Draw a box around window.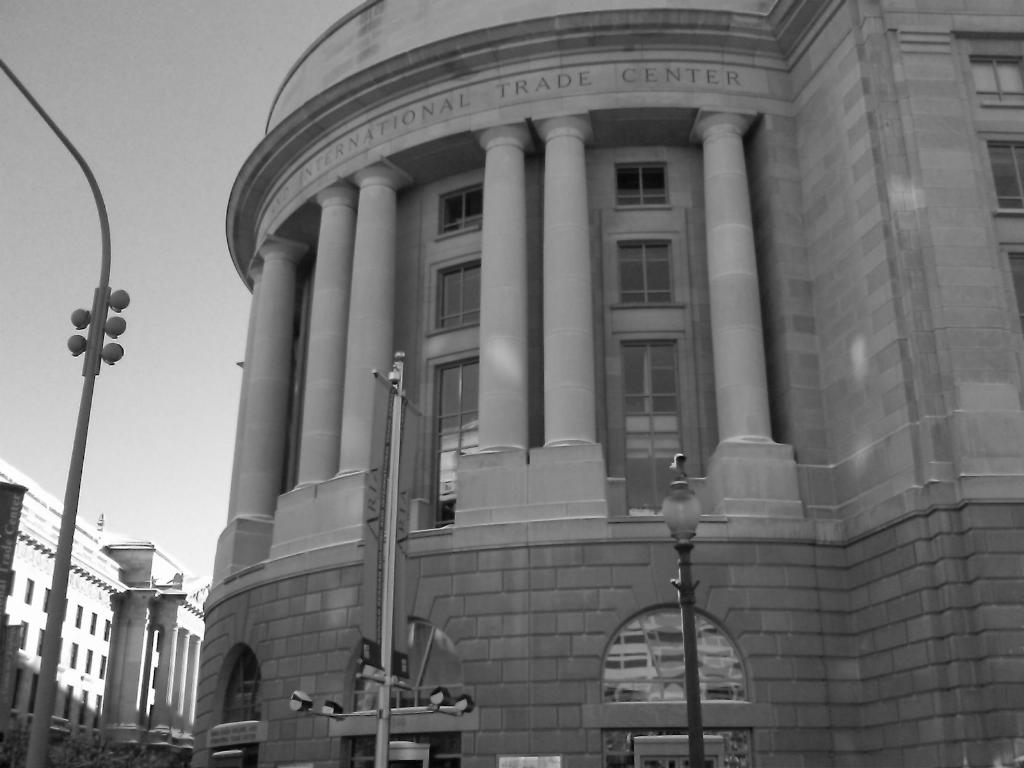
[98,654,108,680].
